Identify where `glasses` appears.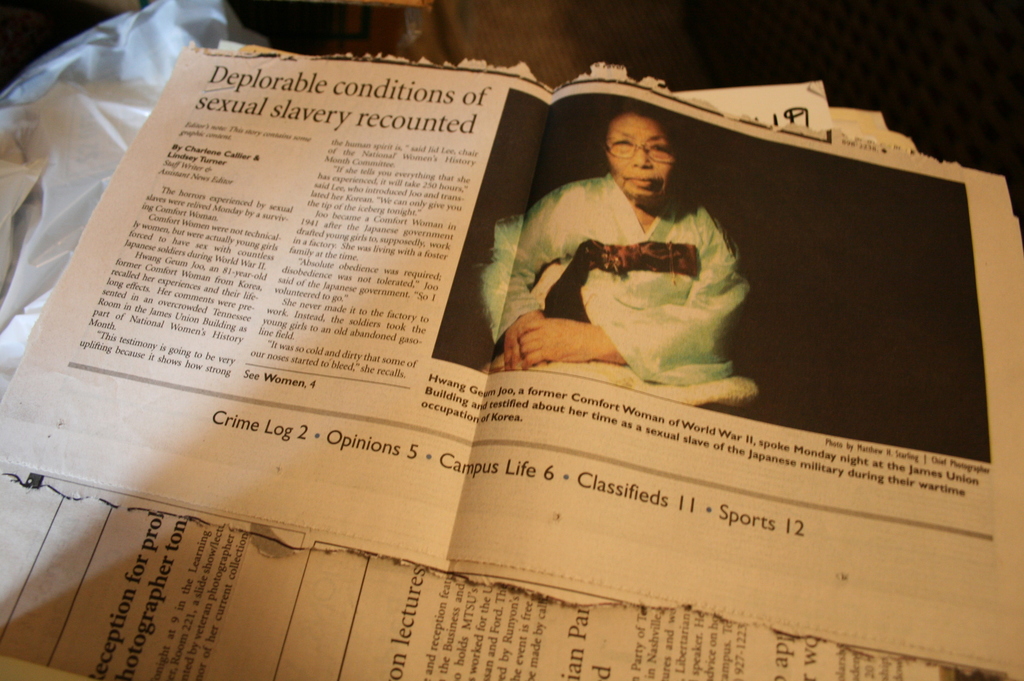
Appears at box(606, 131, 671, 169).
